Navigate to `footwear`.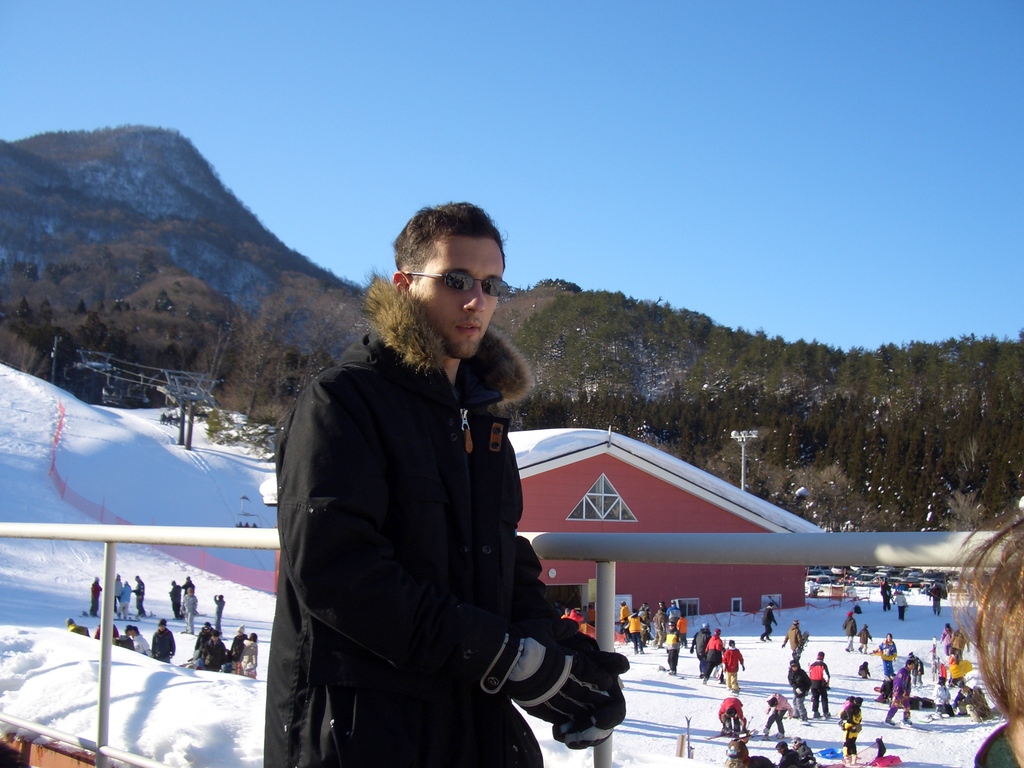
Navigation target: l=883, t=716, r=893, b=728.
